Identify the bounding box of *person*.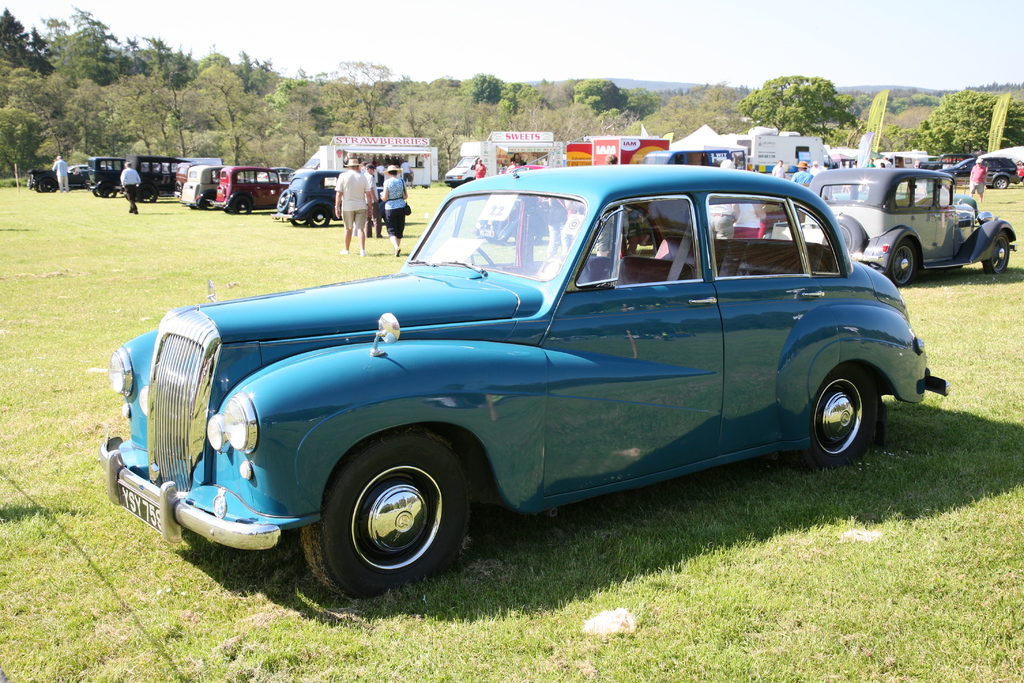
771 159 787 180.
